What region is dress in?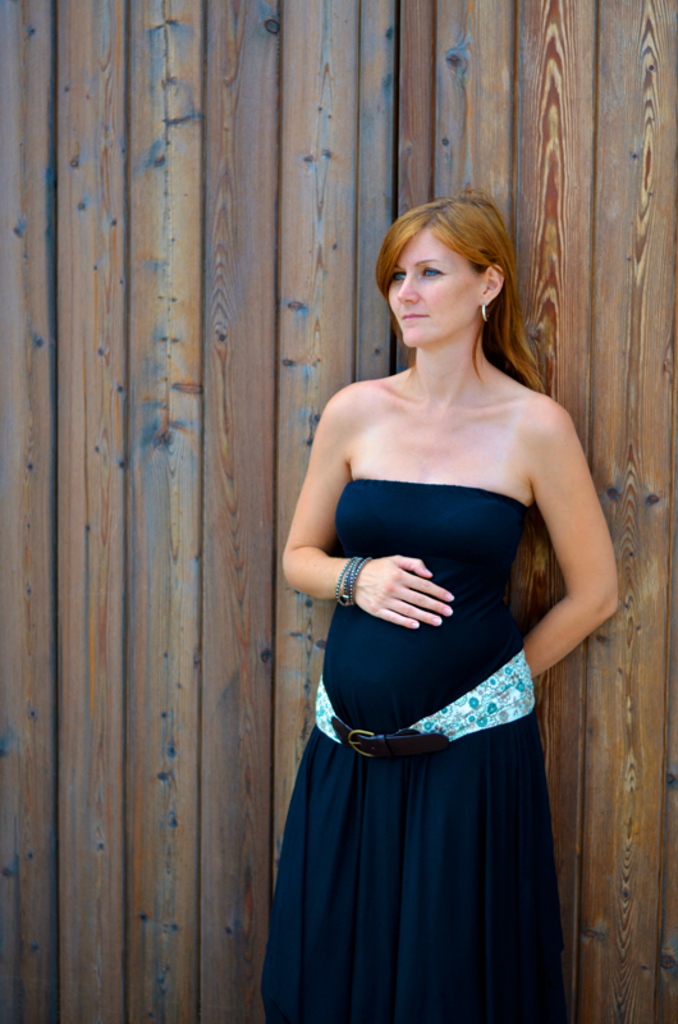
257/485/555/1023.
